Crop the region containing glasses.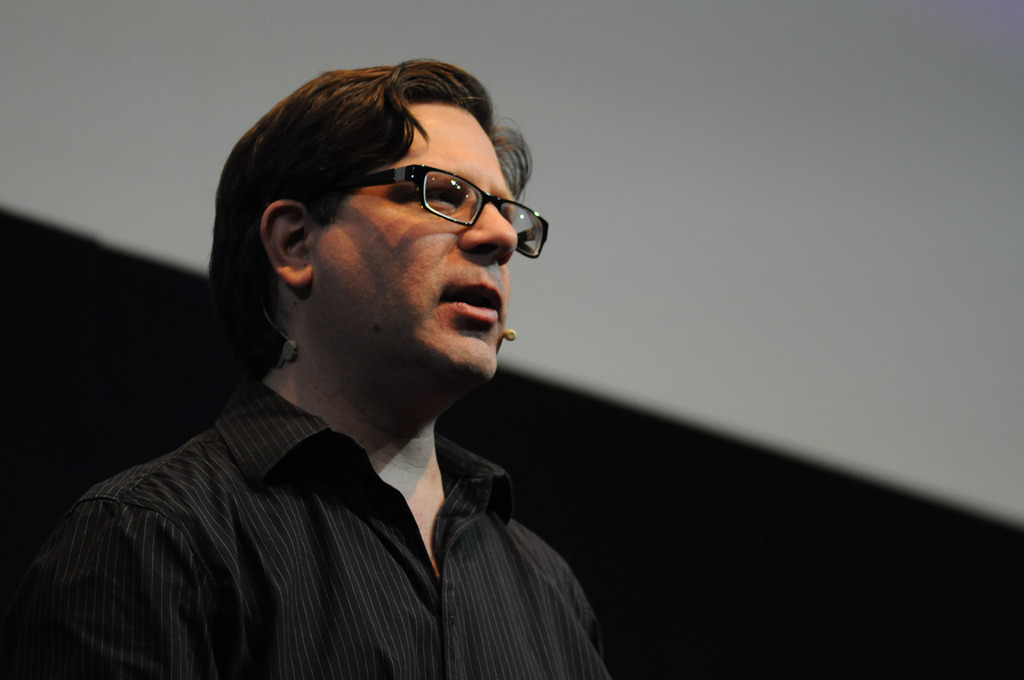
Crop region: [301, 152, 555, 264].
